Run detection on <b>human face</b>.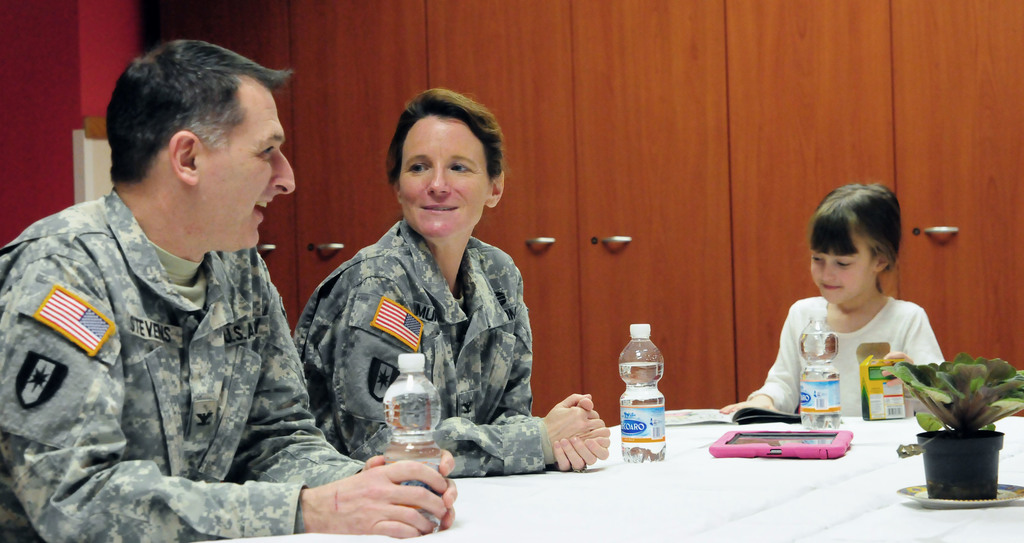
Result: bbox=[196, 90, 296, 244].
